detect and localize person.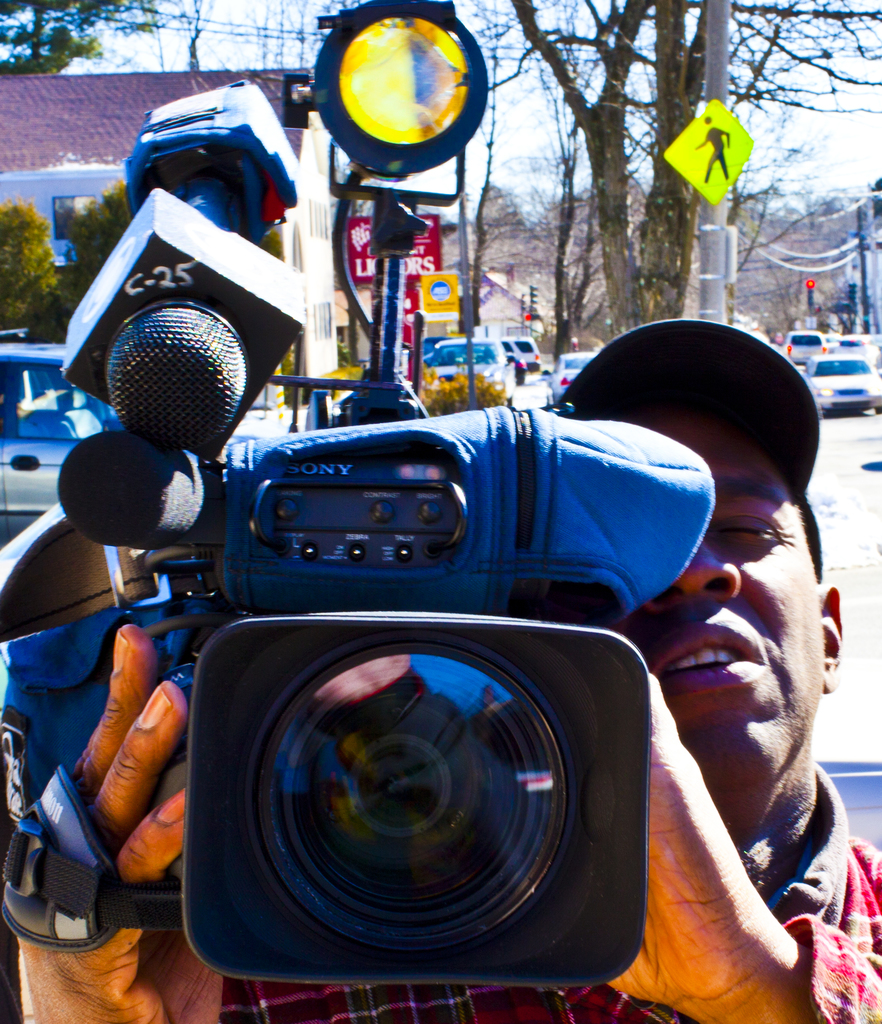
Localized at 0, 321, 881, 1023.
